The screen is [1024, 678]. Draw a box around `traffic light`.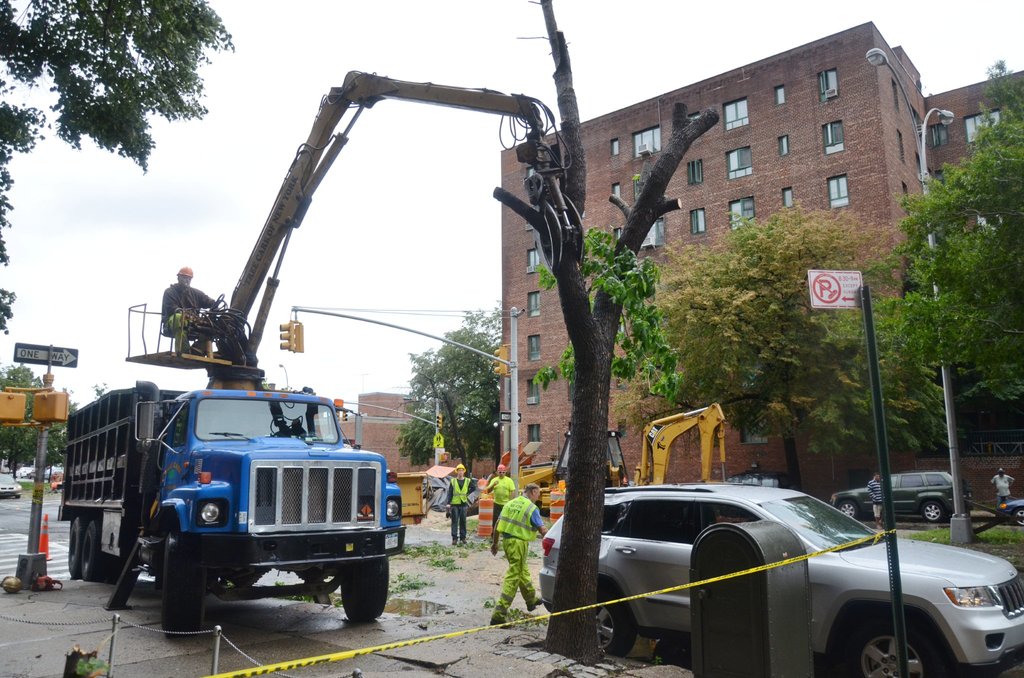
l=279, t=321, r=295, b=355.
